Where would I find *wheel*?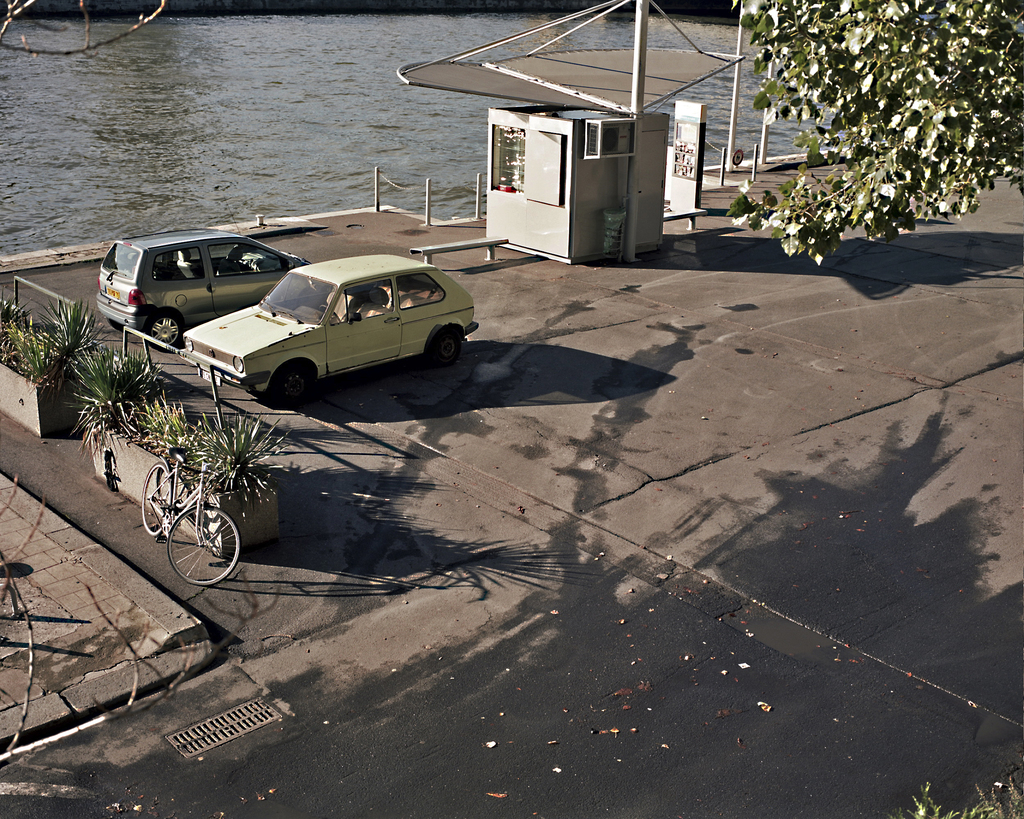
At <bbox>137, 458, 180, 533</bbox>.
